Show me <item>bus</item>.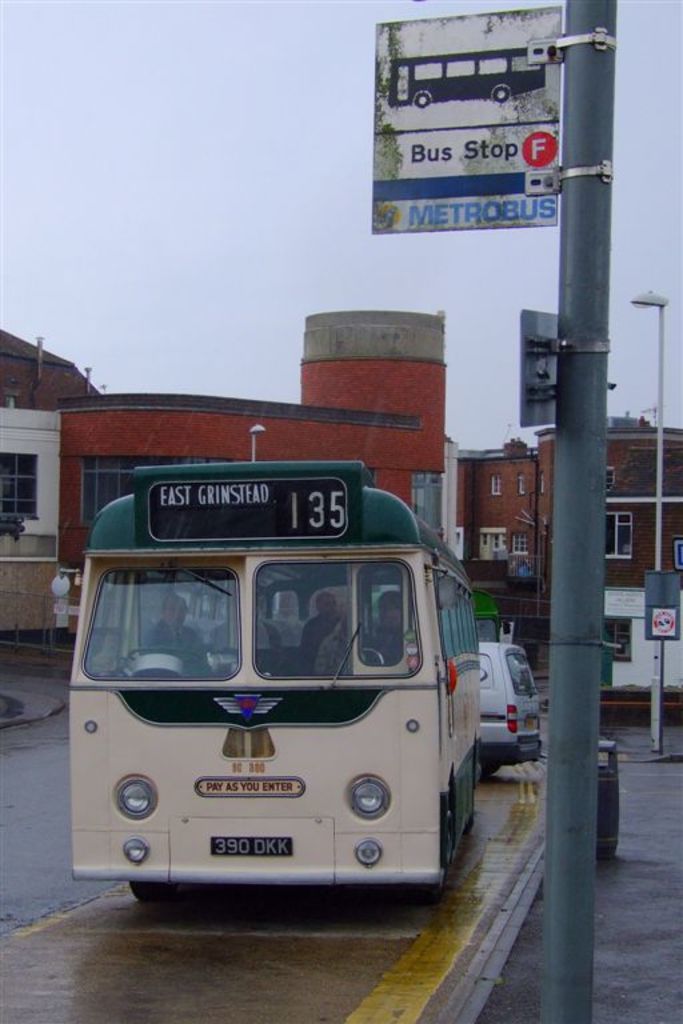
<item>bus</item> is here: rect(64, 457, 483, 904).
